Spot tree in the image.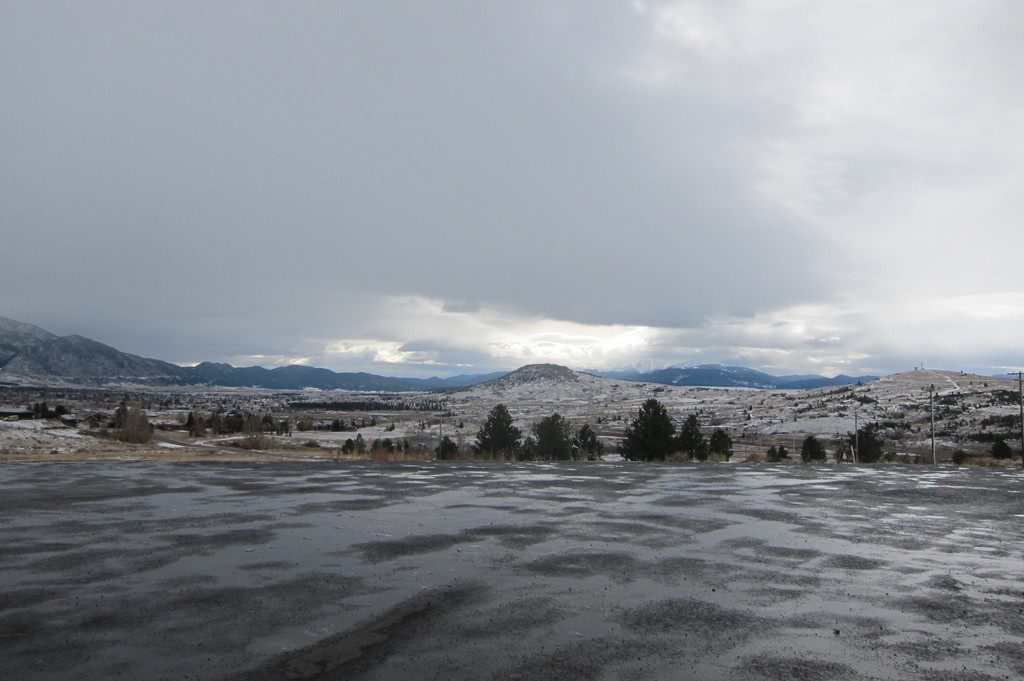
tree found at l=38, t=402, r=49, b=419.
